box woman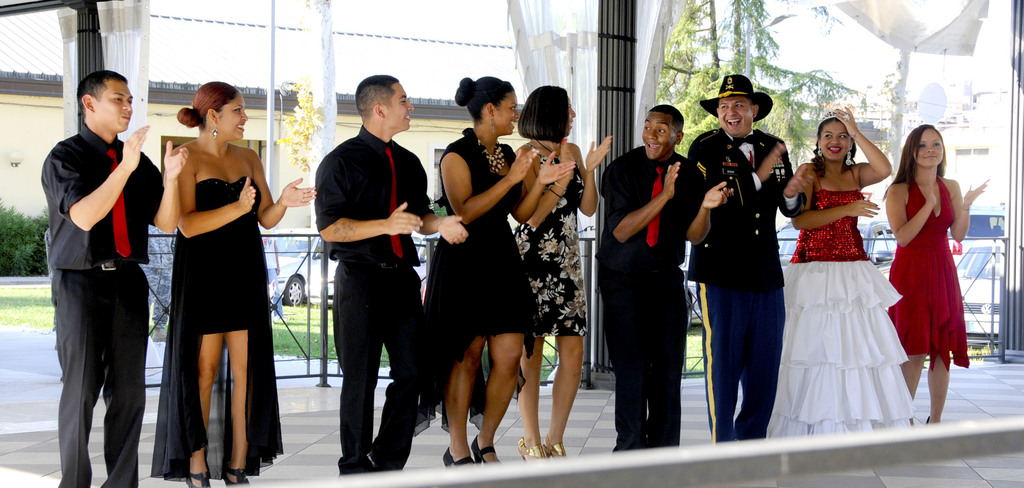
421,73,577,464
